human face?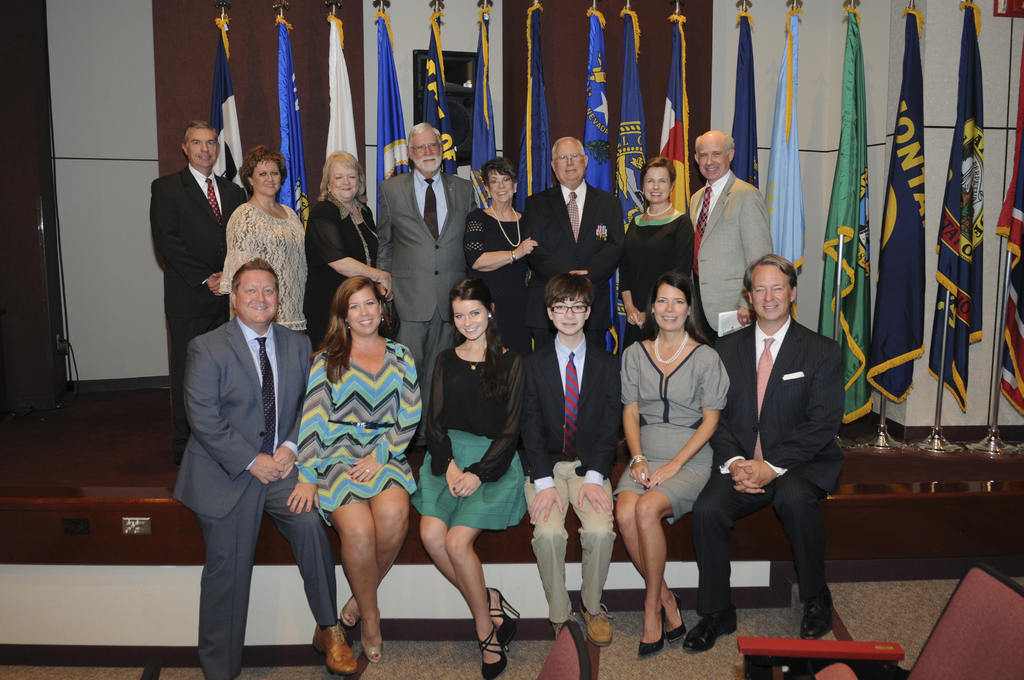
pyautogui.locateOnScreen(191, 127, 216, 166)
